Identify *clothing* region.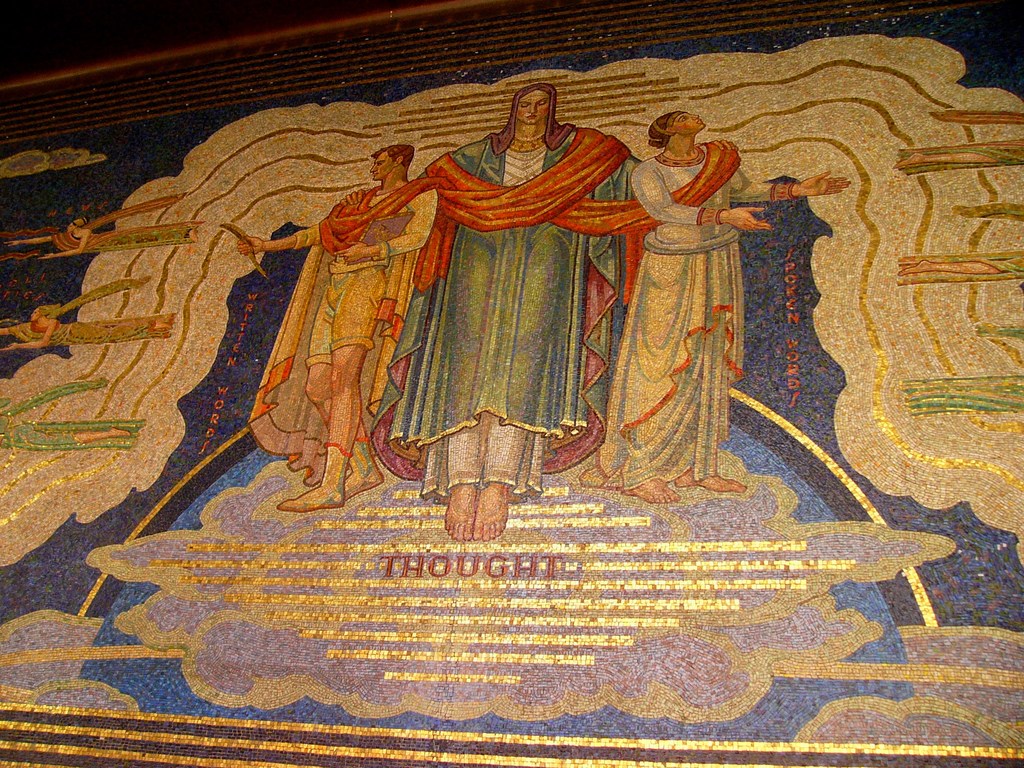
Region: (53,191,207,257).
